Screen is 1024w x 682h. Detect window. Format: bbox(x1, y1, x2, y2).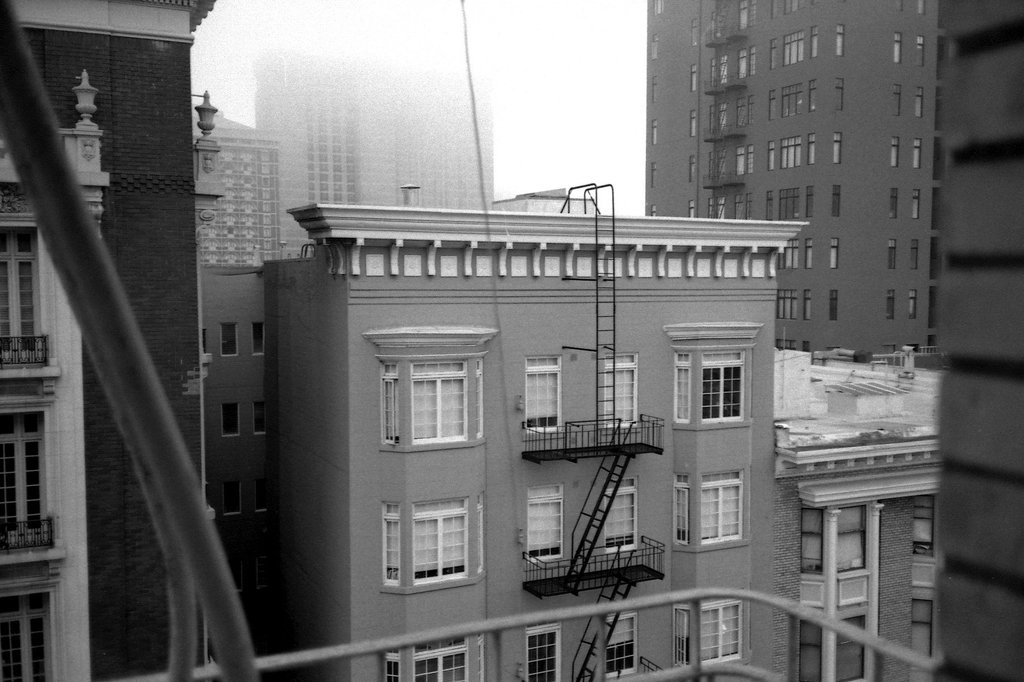
bbox(653, 3, 662, 14).
